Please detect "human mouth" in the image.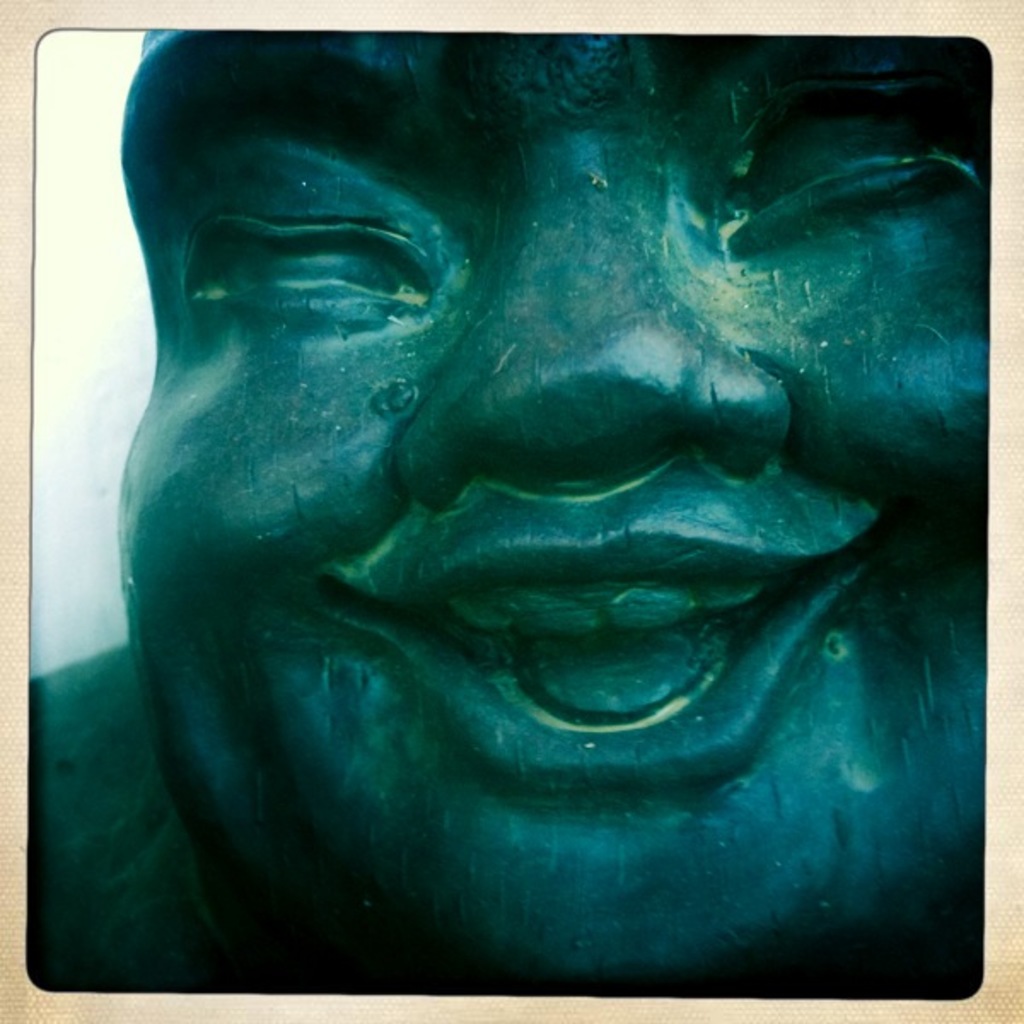
locate(316, 519, 882, 780).
